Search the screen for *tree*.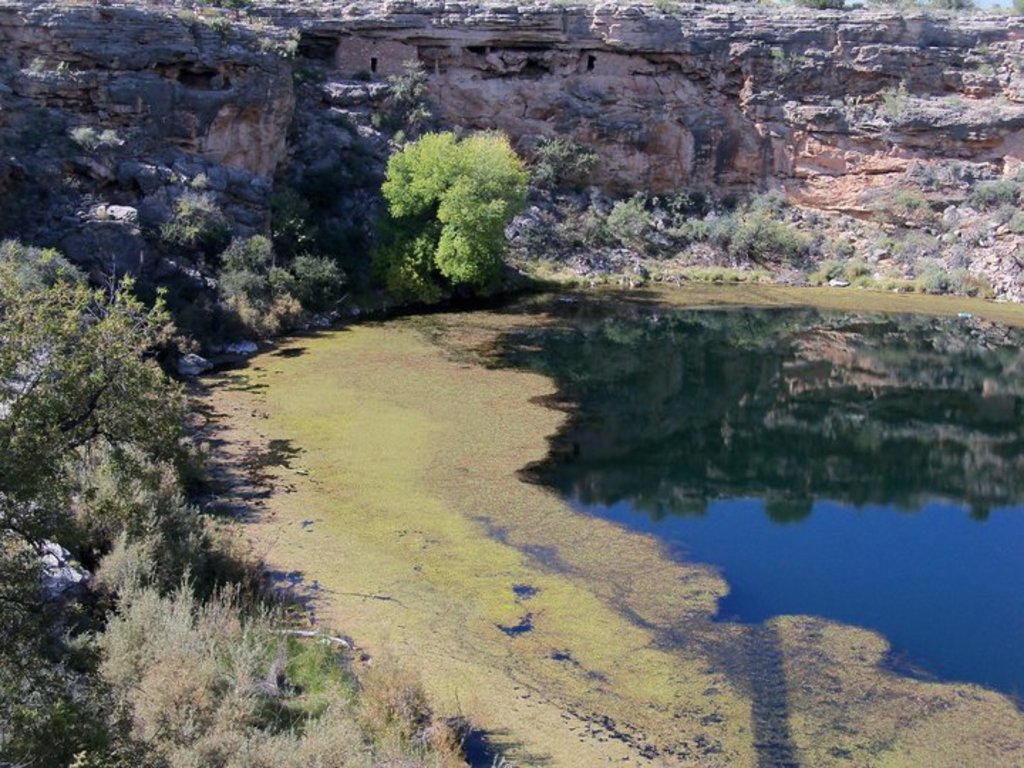
Found at pyautogui.locateOnScreen(366, 101, 530, 294).
